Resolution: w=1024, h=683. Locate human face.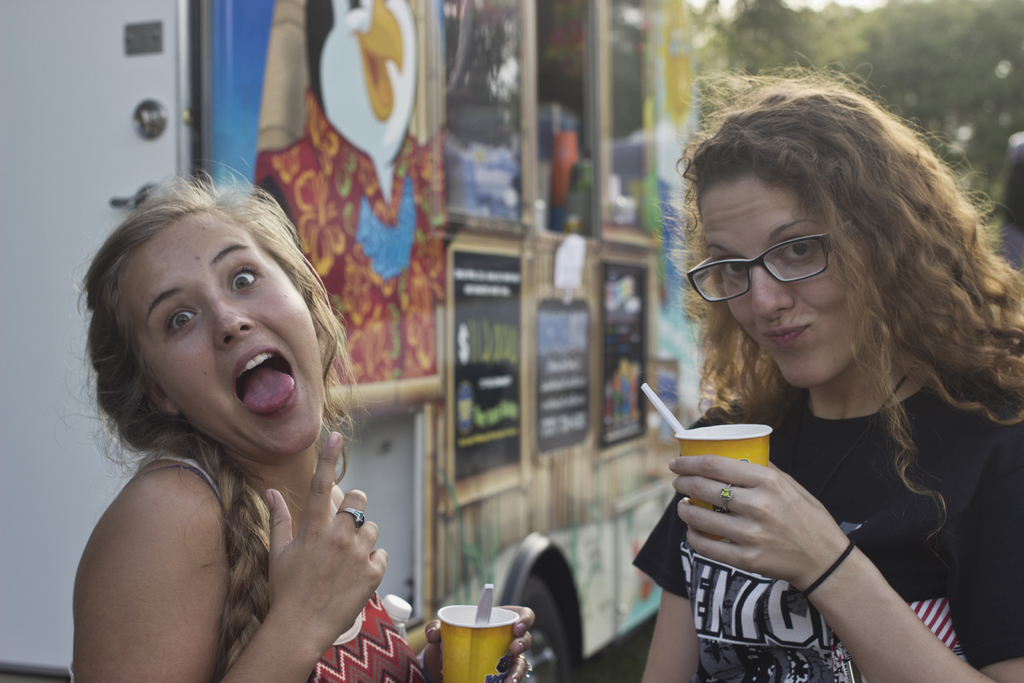
<region>116, 208, 325, 463</region>.
